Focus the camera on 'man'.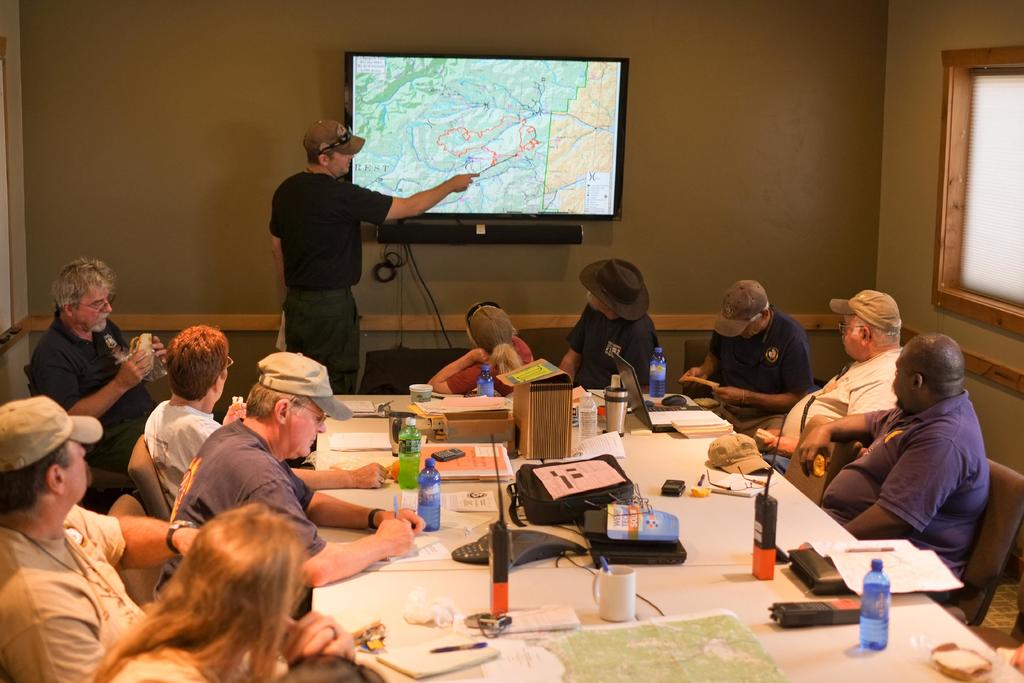
Focus region: x1=271, y1=117, x2=481, y2=393.
